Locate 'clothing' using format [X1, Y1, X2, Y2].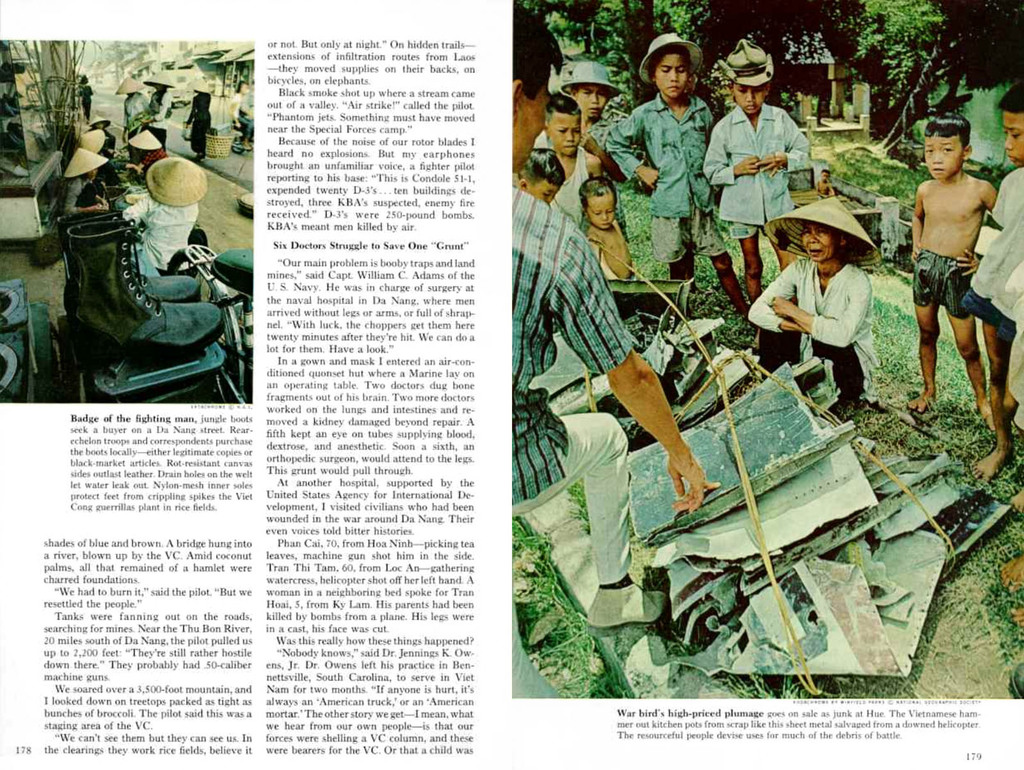
[553, 146, 590, 232].
